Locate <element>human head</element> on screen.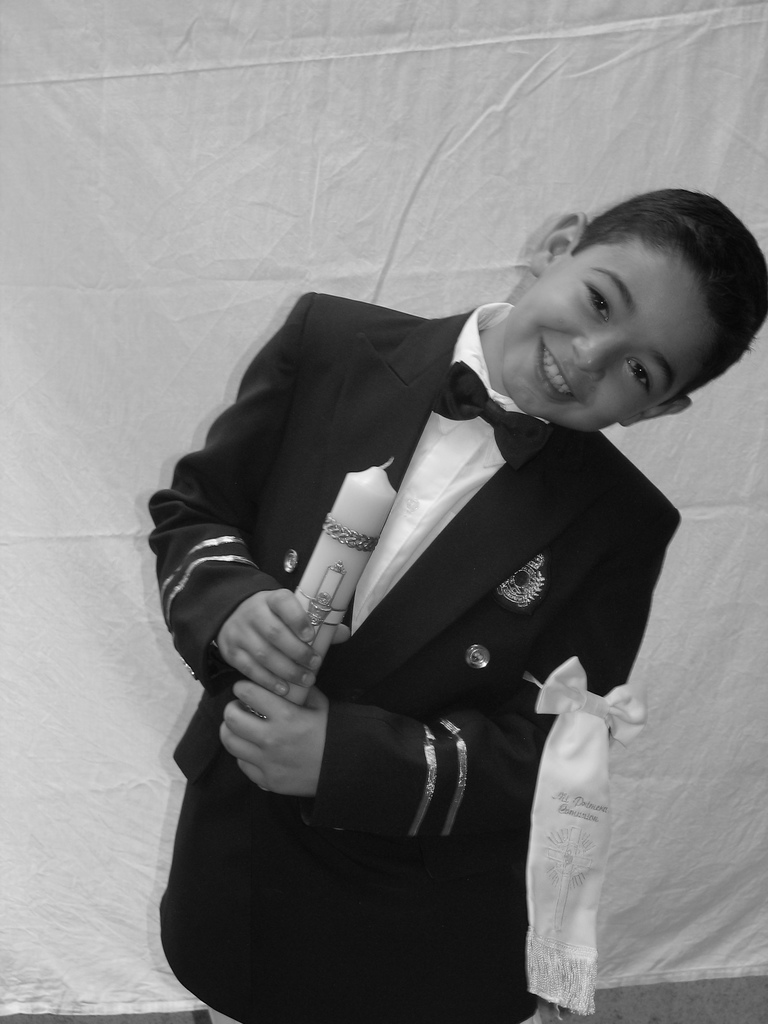
On screen at 508:187:749:417.
